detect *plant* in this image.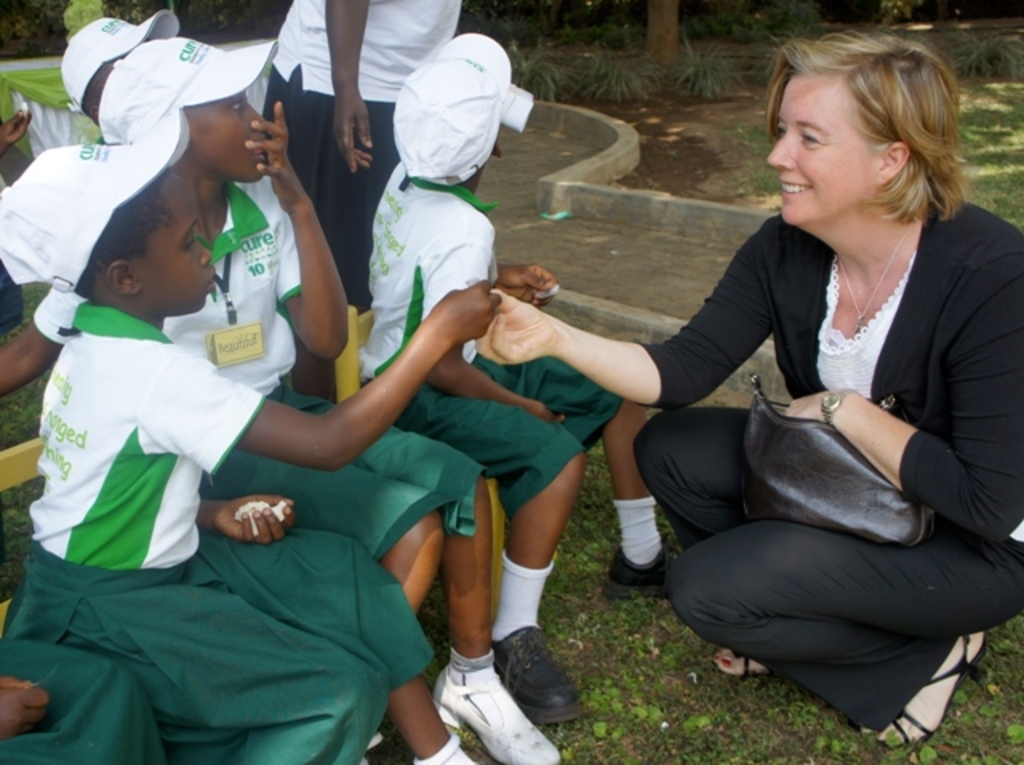
Detection: x1=0 y1=354 x2=59 y2=469.
